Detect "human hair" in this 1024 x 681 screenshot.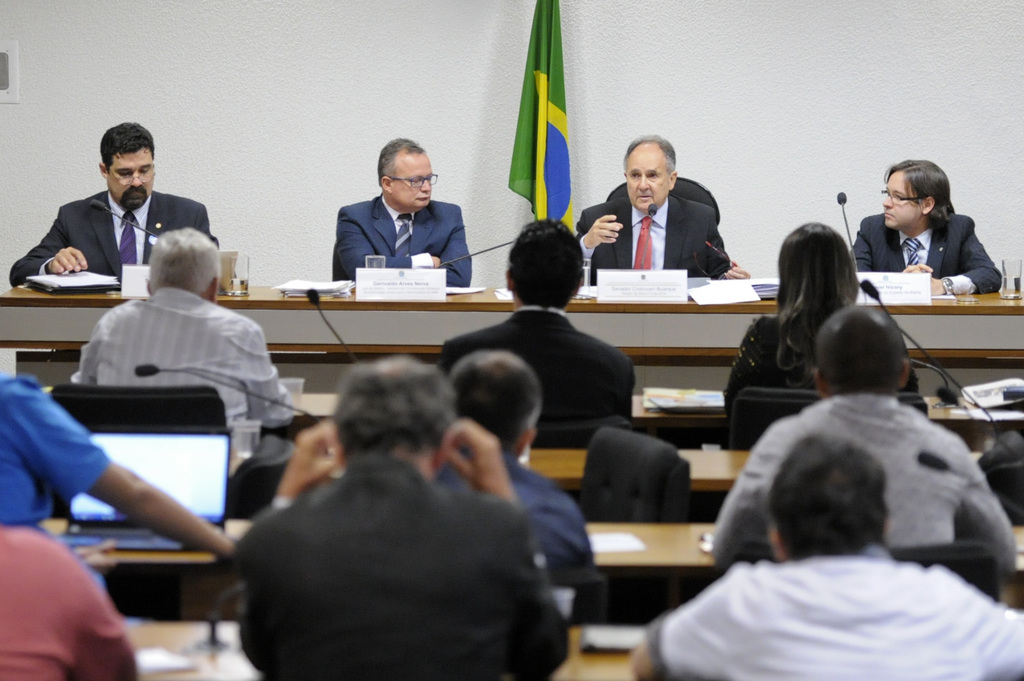
Detection: bbox(511, 214, 582, 307).
